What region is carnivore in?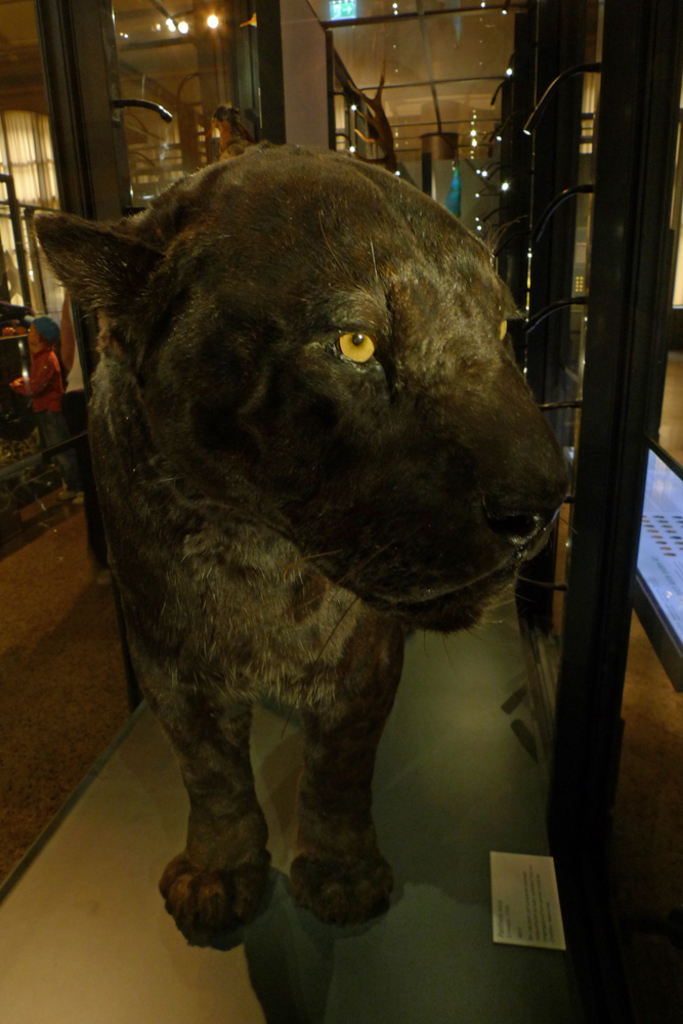
x1=22 y1=114 x2=583 y2=973.
